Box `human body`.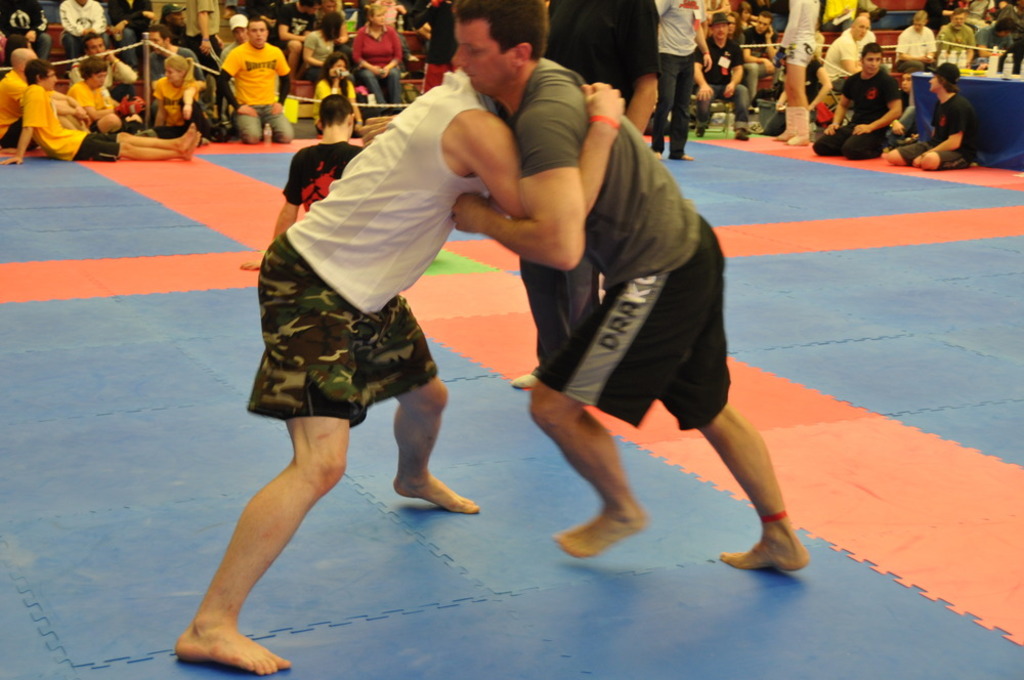
926 78 980 179.
